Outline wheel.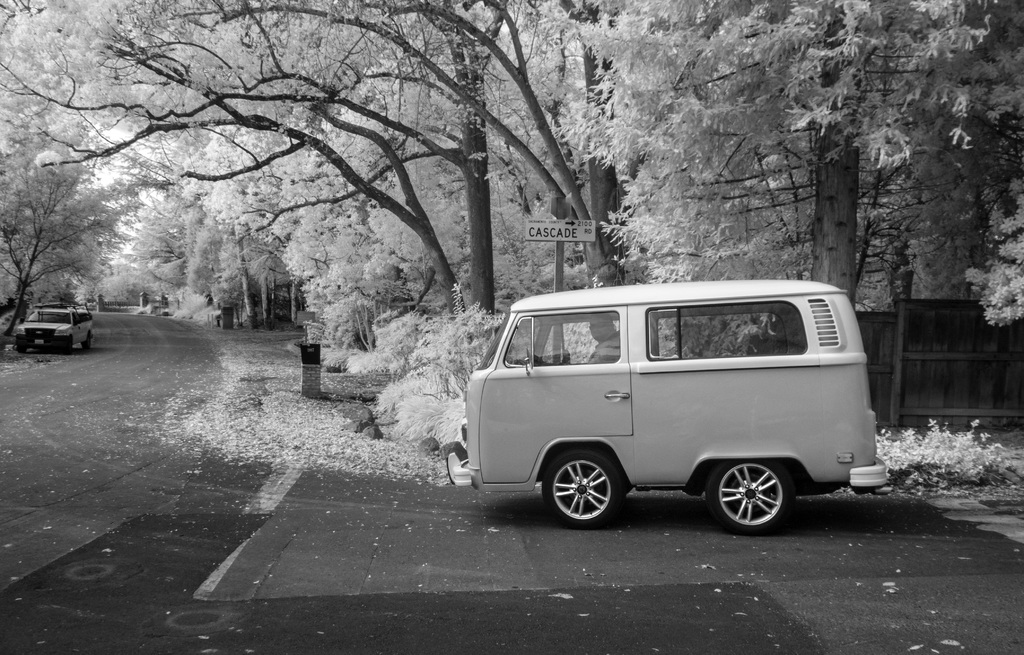
Outline: select_region(705, 457, 787, 531).
